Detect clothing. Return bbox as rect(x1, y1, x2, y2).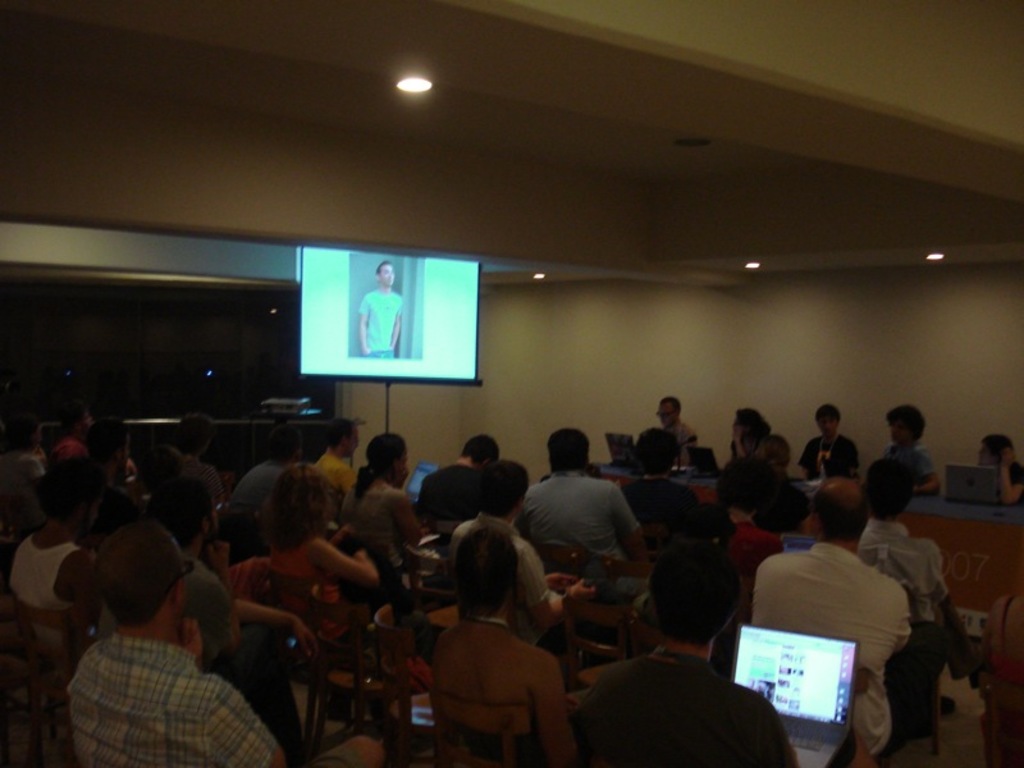
rect(358, 285, 403, 356).
